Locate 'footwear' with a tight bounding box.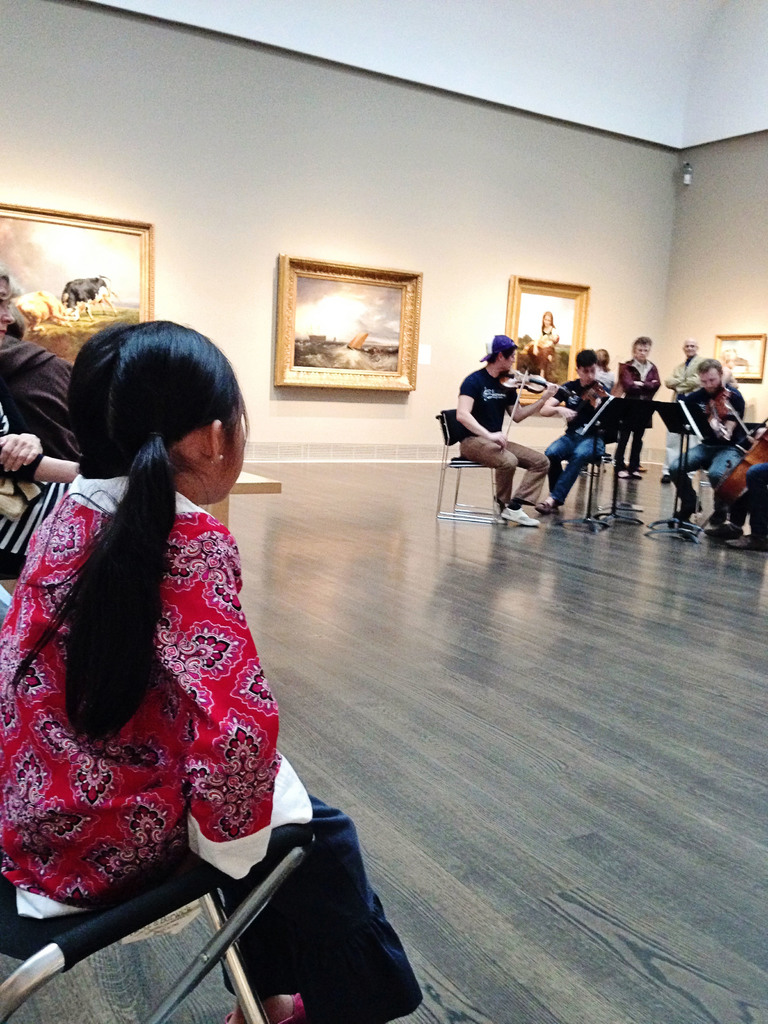
618,468,628,477.
